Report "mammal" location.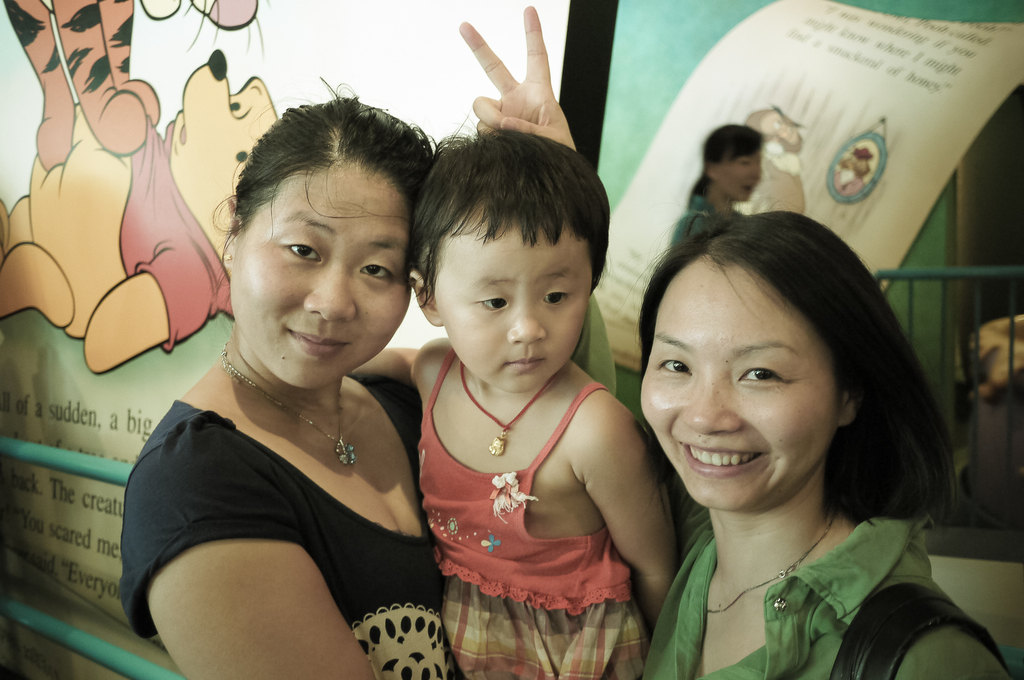
Report: rect(0, 1, 271, 170).
